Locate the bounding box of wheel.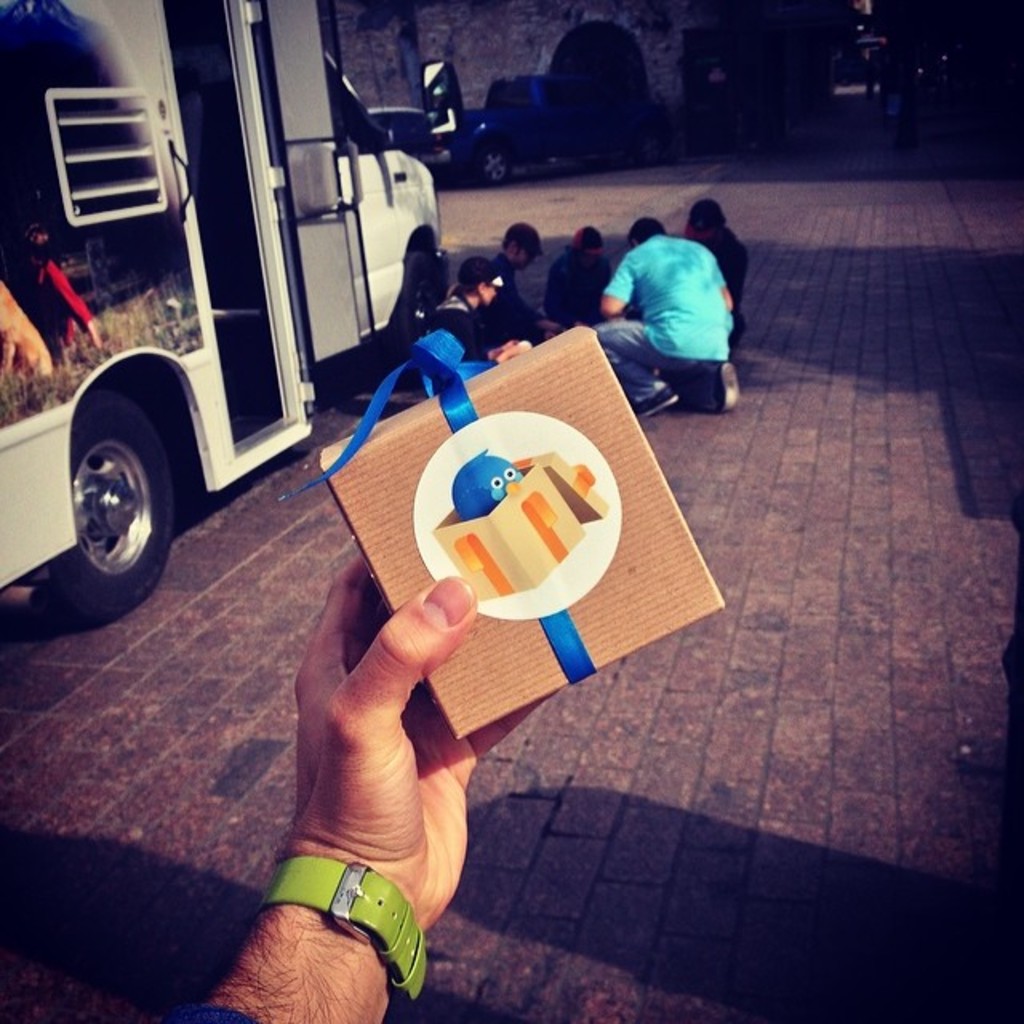
Bounding box: bbox=(32, 394, 178, 621).
